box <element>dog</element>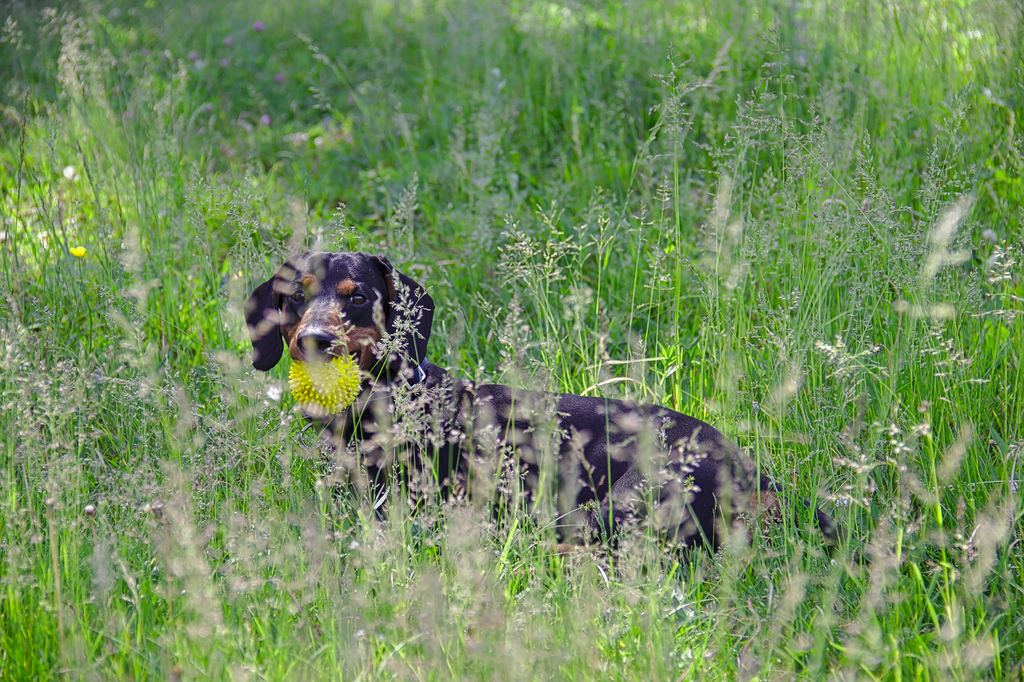
<box>244,251,922,582</box>
